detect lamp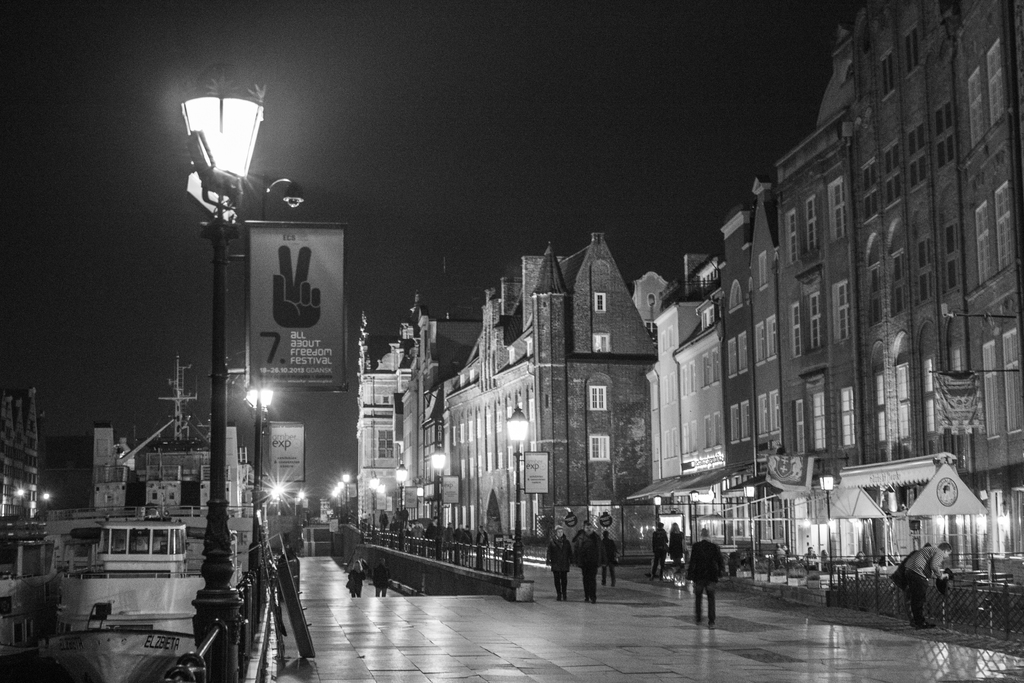
x1=298, y1=491, x2=306, y2=522
